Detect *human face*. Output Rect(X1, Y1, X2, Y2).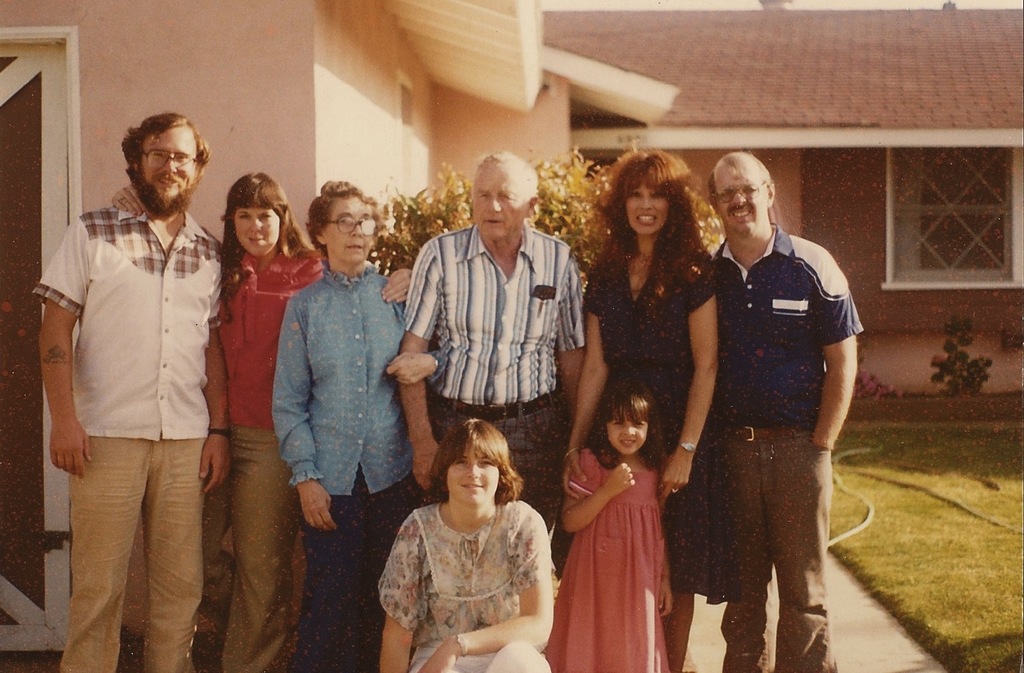
Rect(445, 449, 503, 509).
